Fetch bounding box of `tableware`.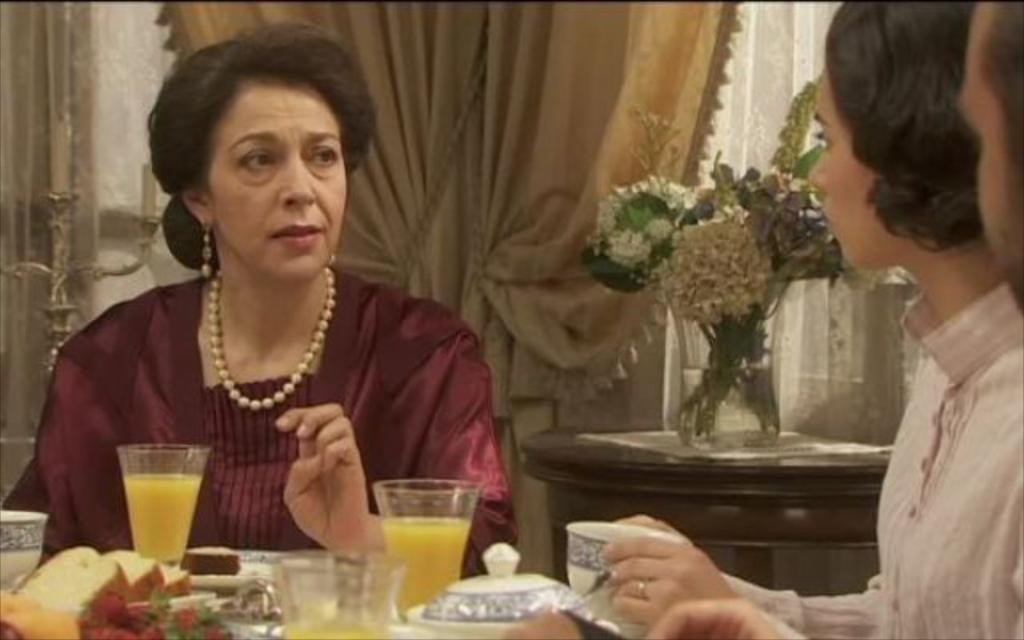
Bbox: [106,450,206,544].
